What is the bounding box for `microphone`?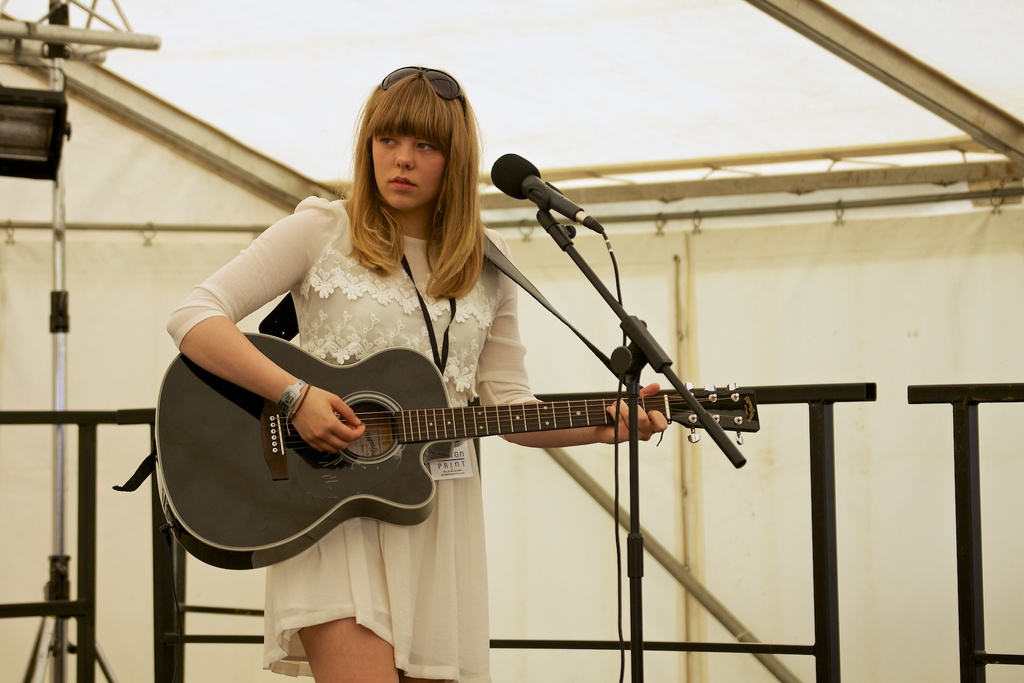
l=496, t=165, r=611, b=235.
